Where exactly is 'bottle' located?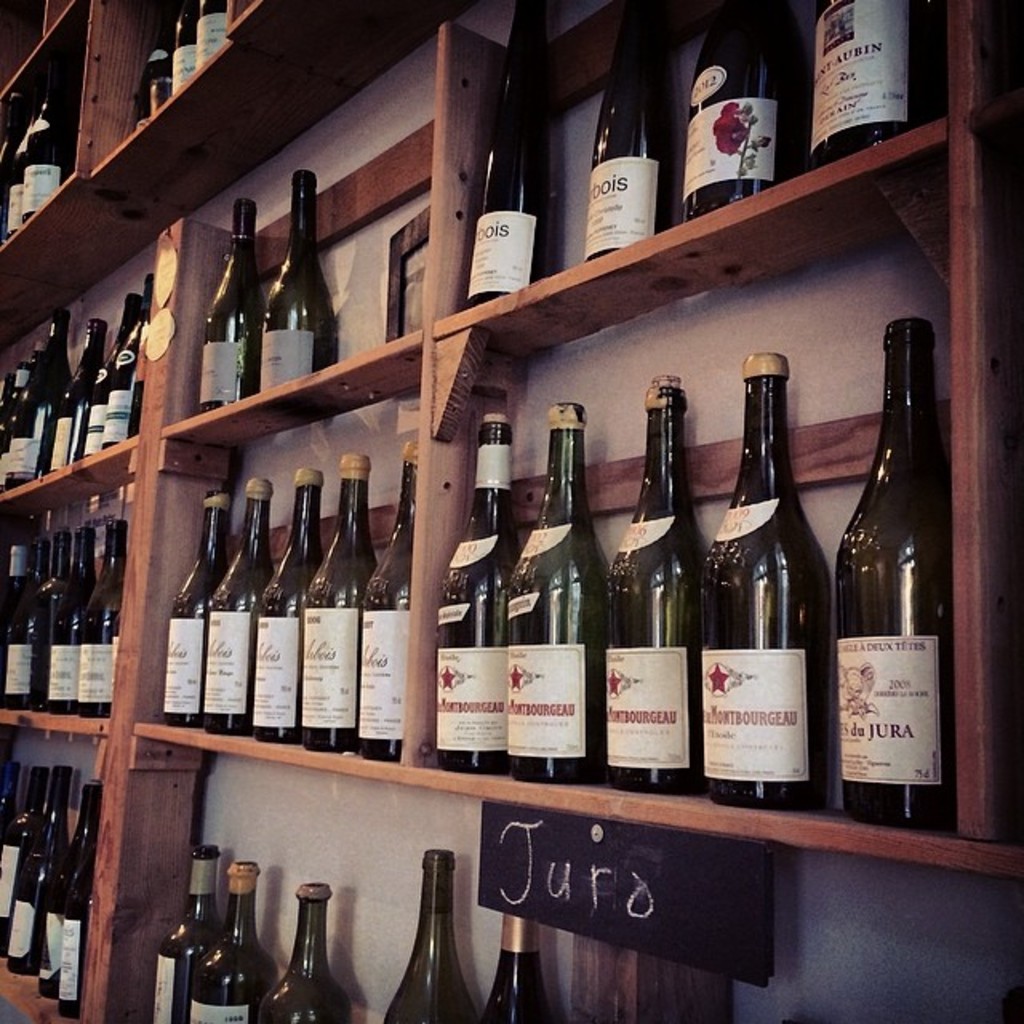
Its bounding box is l=19, t=74, r=80, b=222.
